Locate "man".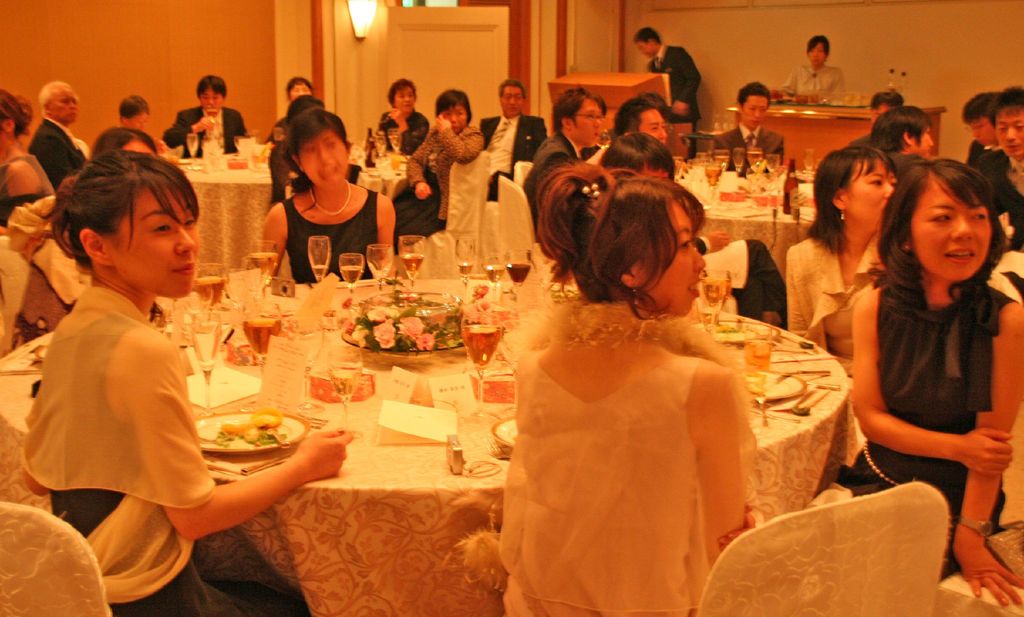
Bounding box: [left=157, top=73, right=249, bottom=157].
